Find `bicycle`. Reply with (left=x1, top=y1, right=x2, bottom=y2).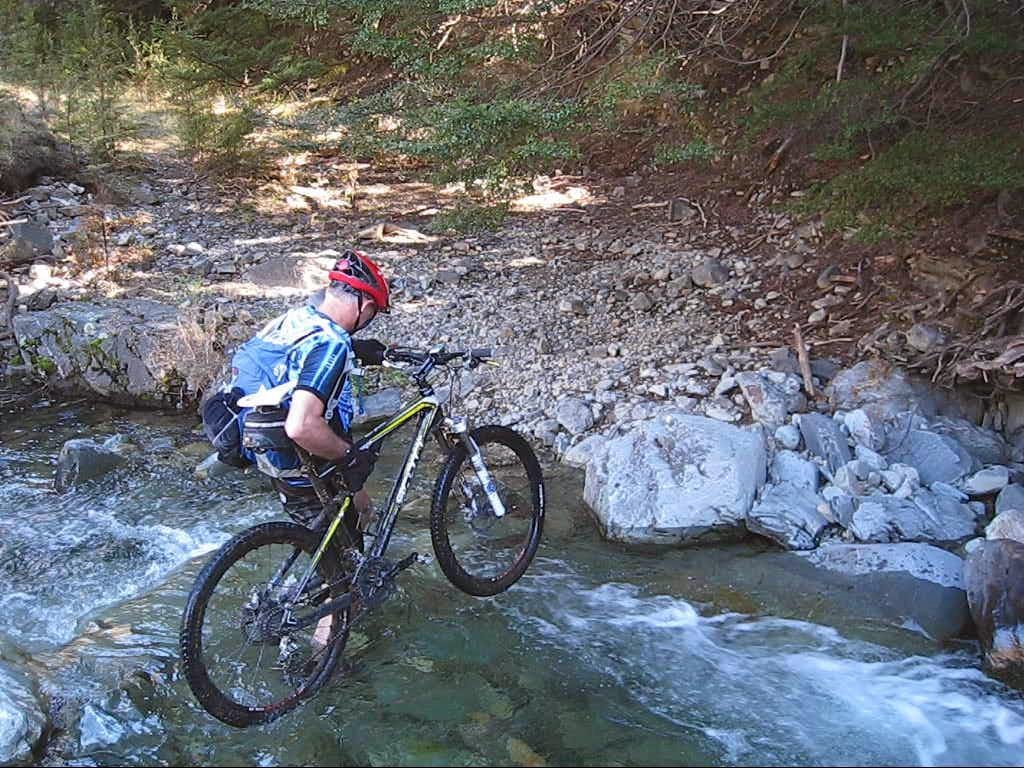
(left=177, top=353, right=545, bottom=731).
